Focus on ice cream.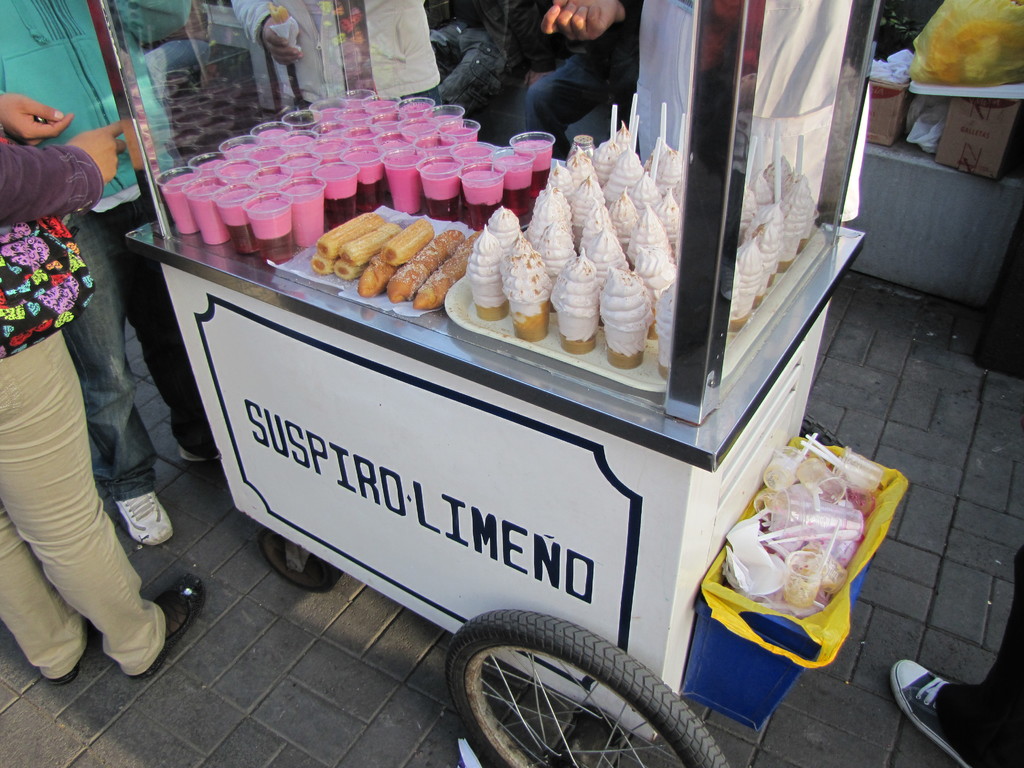
Focused at crop(570, 173, 607, 236).
